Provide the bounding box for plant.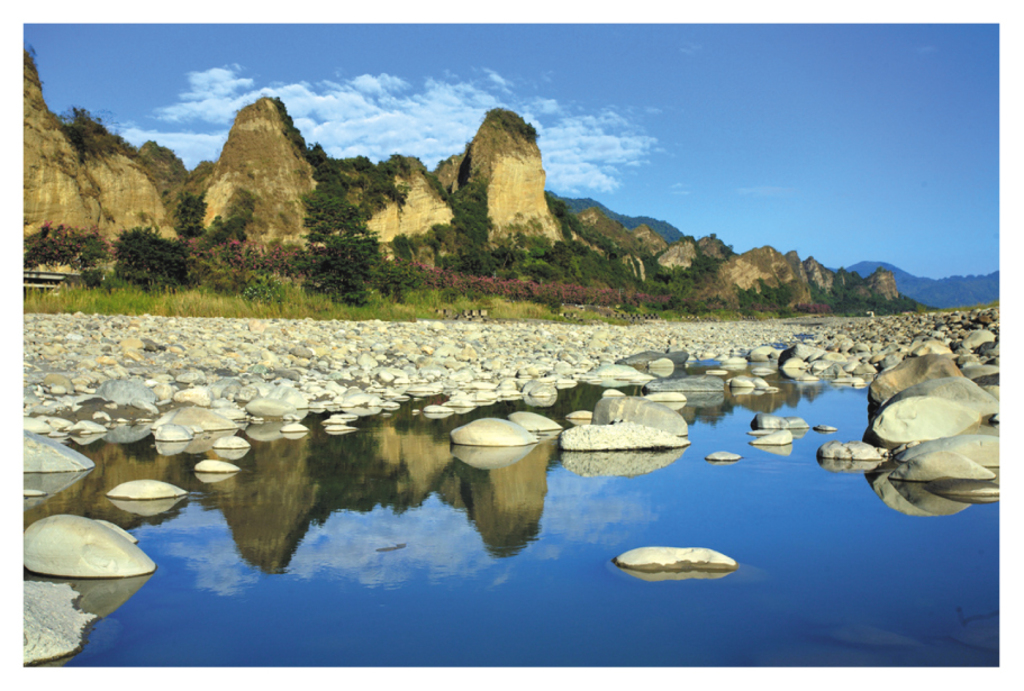
locate(279, 90, 409, 175).
